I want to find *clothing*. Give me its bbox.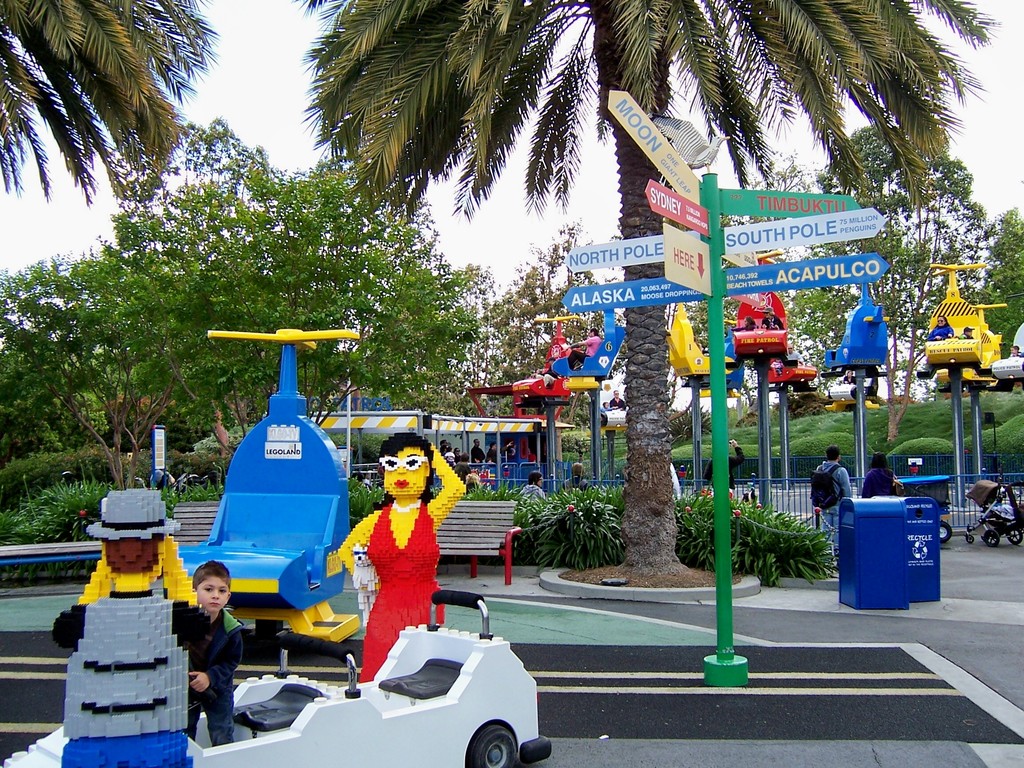
189 604 238 739.
